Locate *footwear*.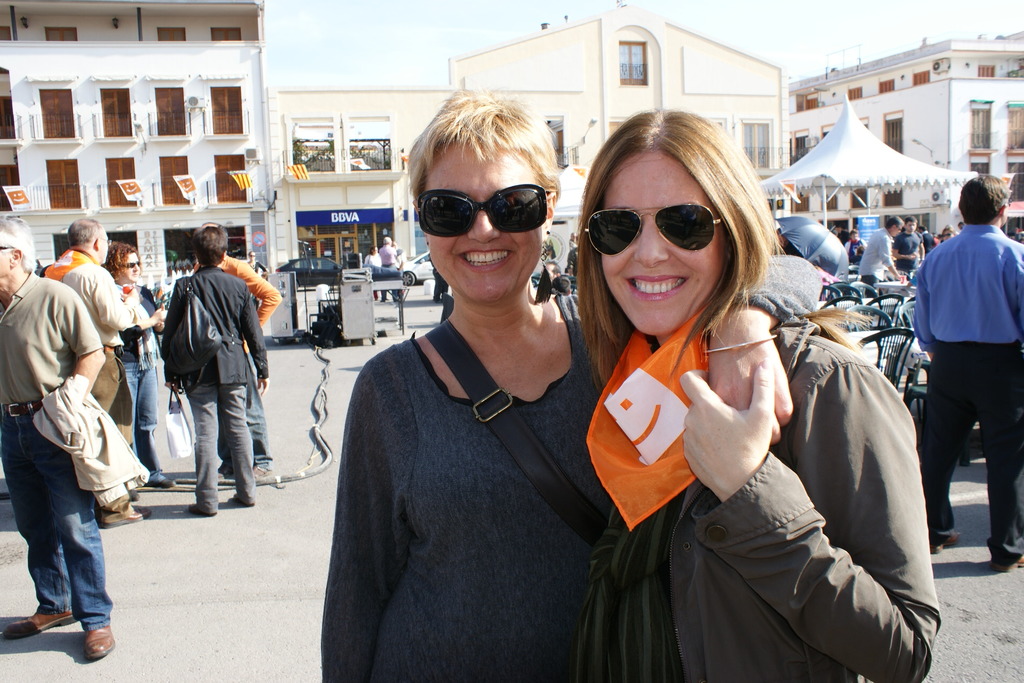
Bounding box: left=990, top=559, right=1023, bottom=570.
